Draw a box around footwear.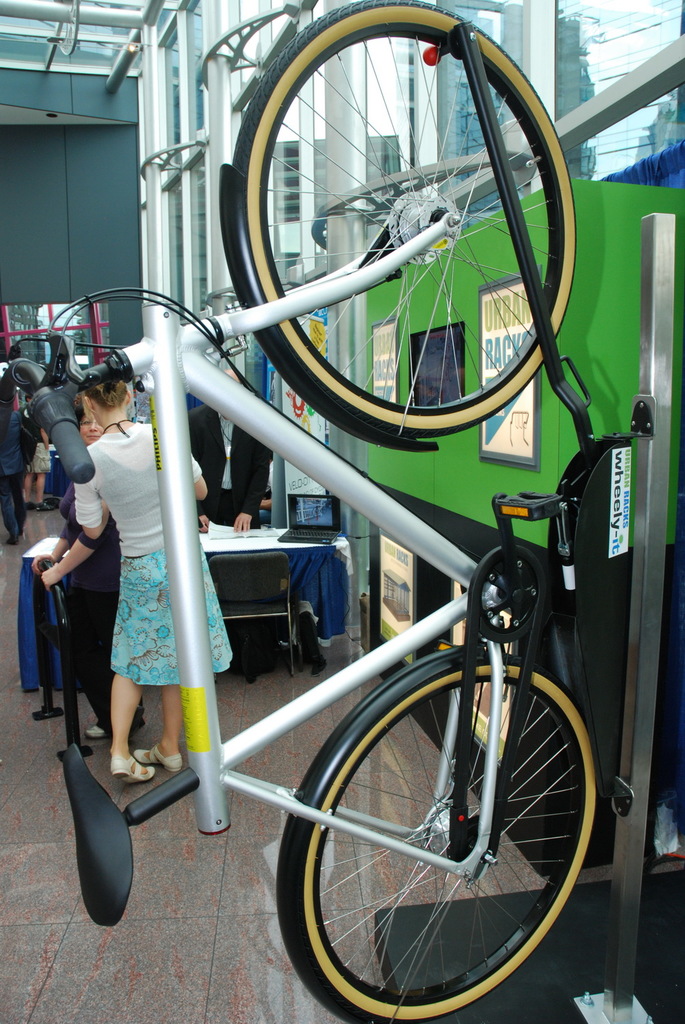
85 722 110 741.
